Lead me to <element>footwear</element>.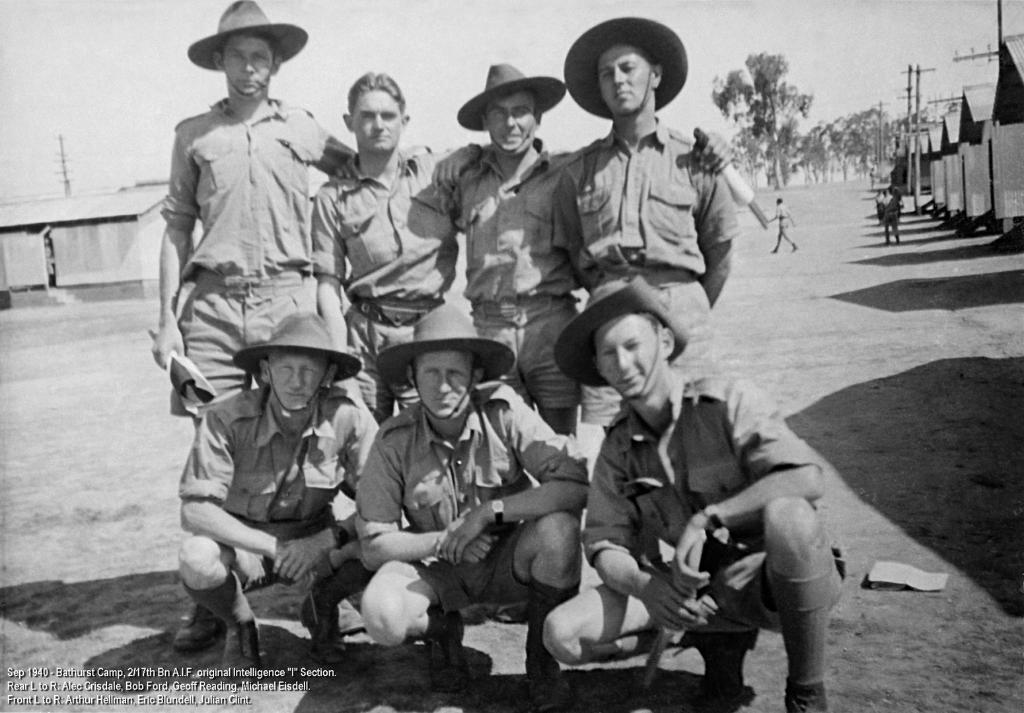
Lead to bbox=[783, 681, 829, 711].
